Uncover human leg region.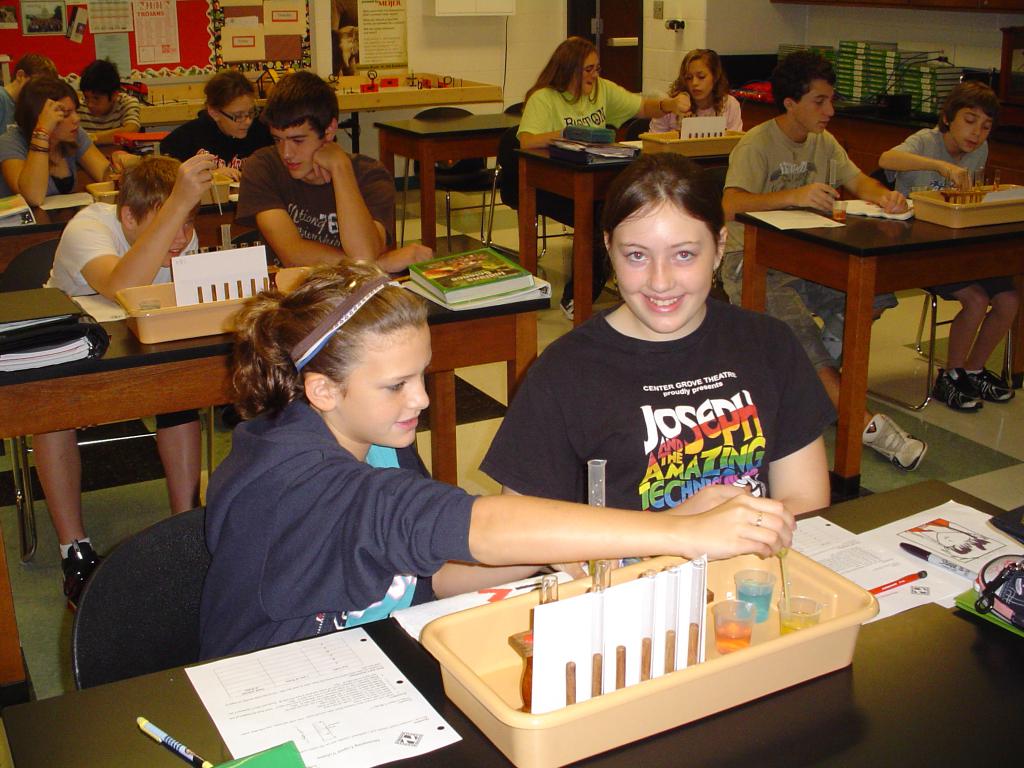
Uncovered: x1=963 y1=290 x2=1018 y2=405.
